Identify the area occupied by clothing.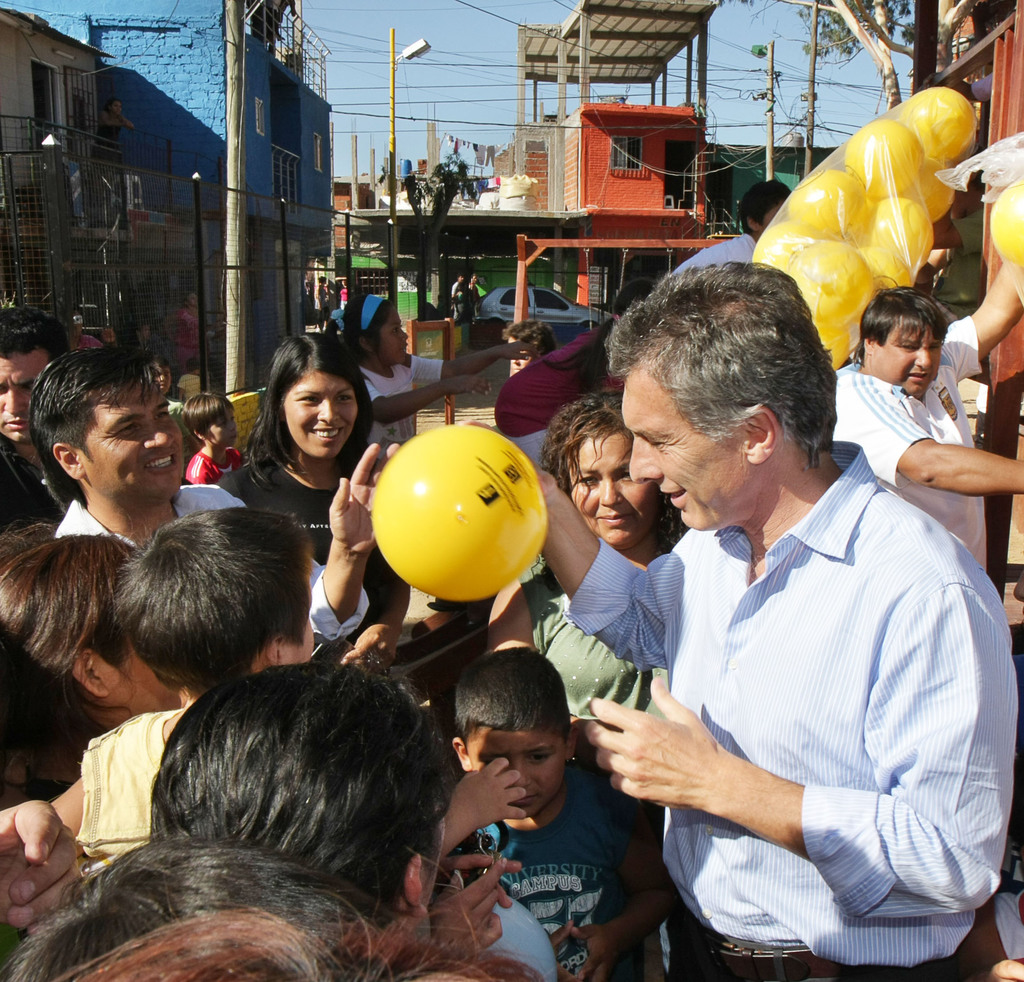
Area: bbox=[76, 337, 108, 353].
